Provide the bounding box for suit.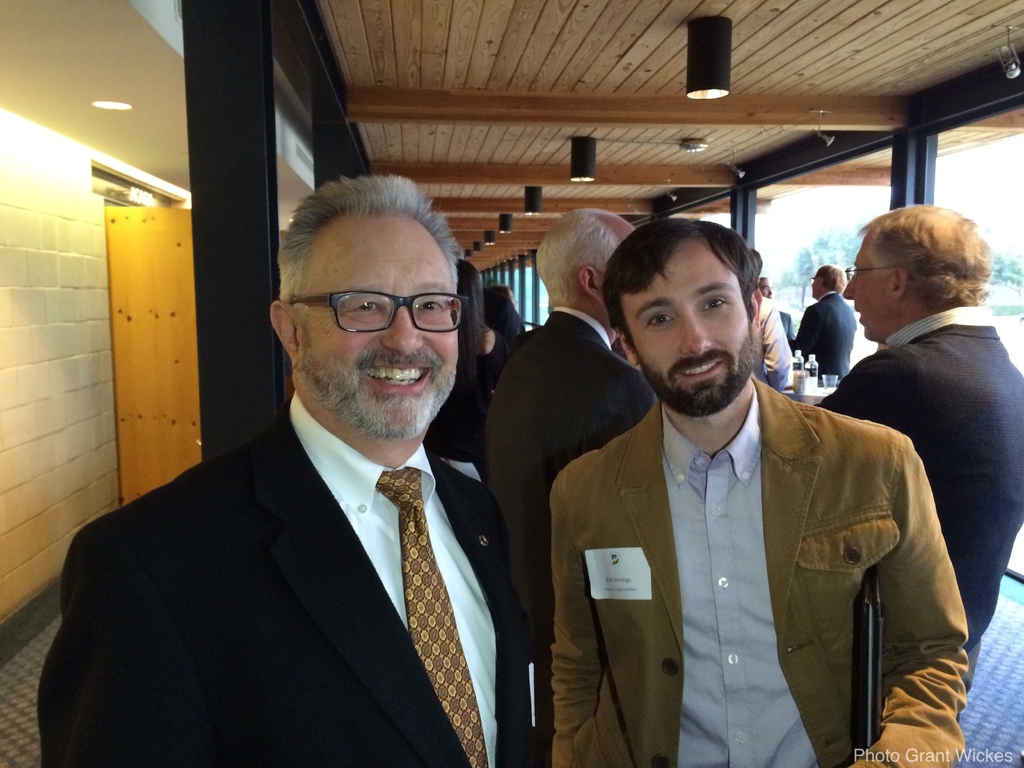
(794,294,856,383).
